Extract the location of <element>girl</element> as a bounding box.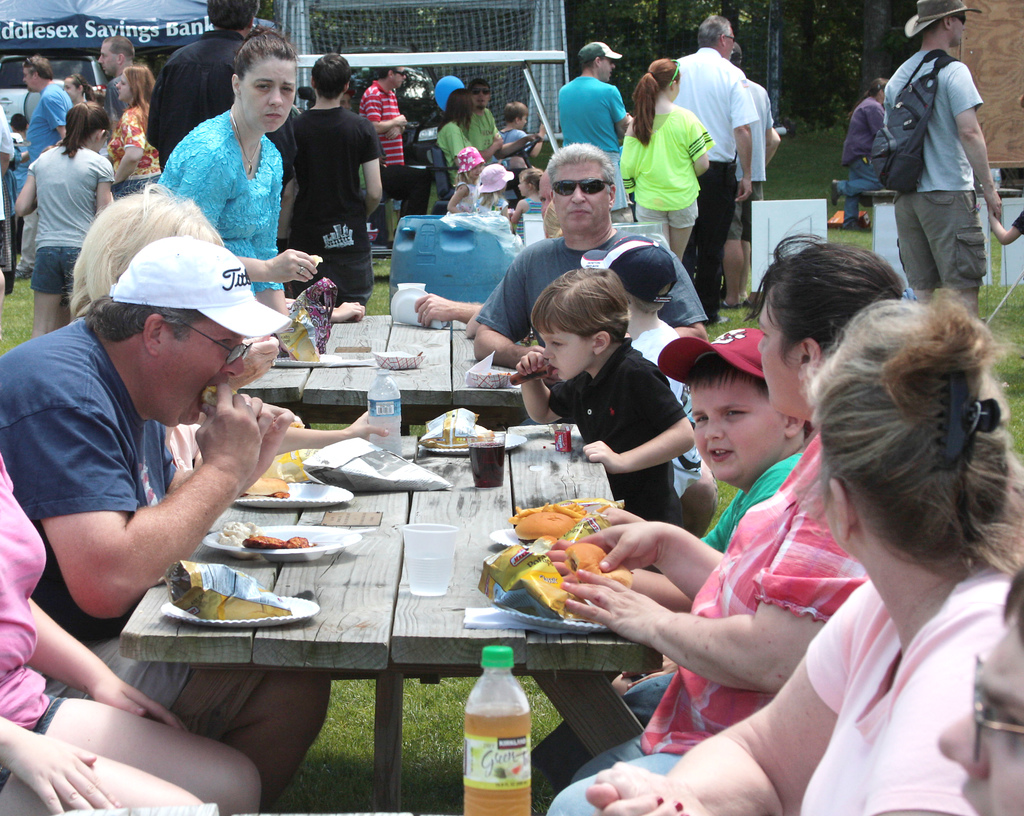
detection(476, 163, 512, 218).
